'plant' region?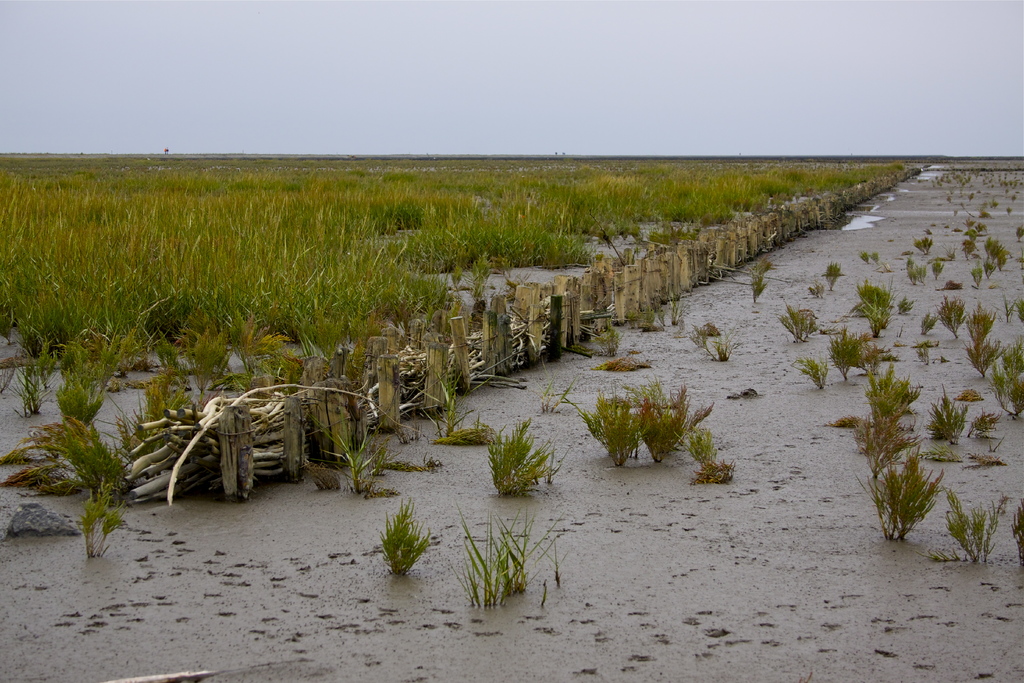
390,416,421,443
